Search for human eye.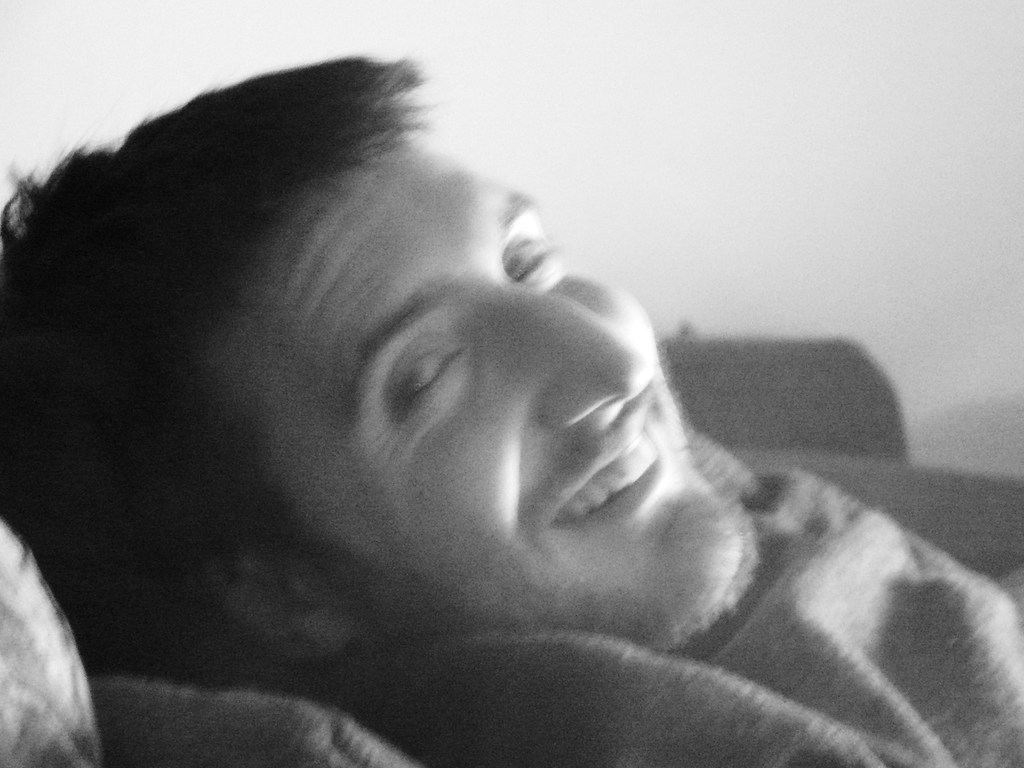
Found at <box>401,339,466,420</box>.
